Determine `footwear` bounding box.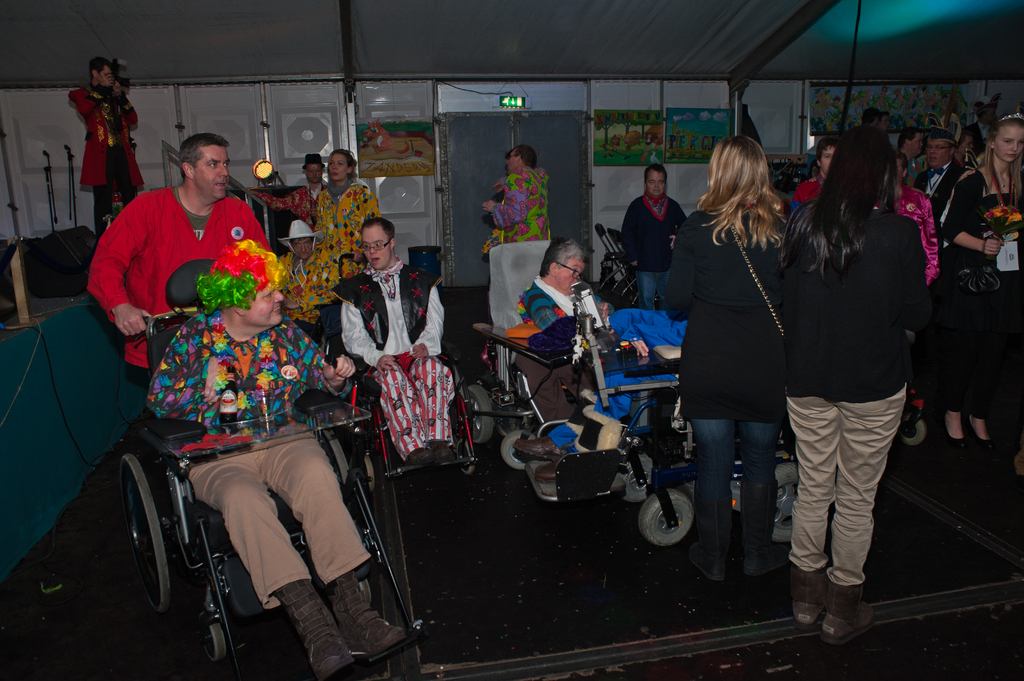
Determined: (left=811, top=572, right=886, bottom=653).
